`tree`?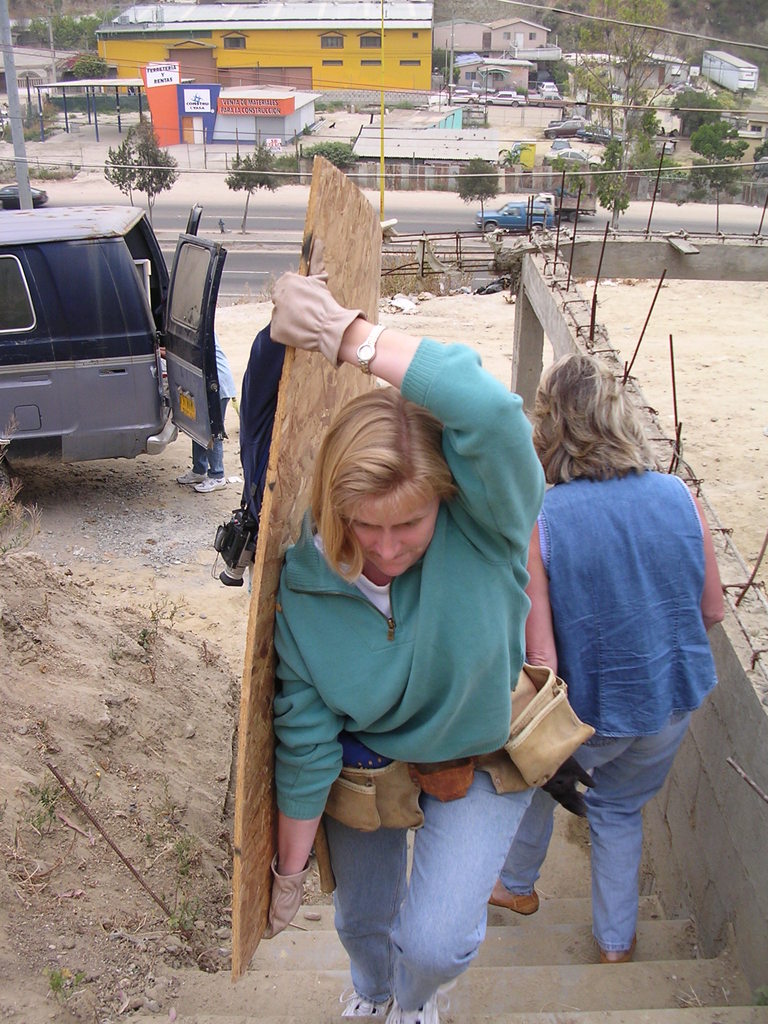
bbox(88, 111, 180, 187)
